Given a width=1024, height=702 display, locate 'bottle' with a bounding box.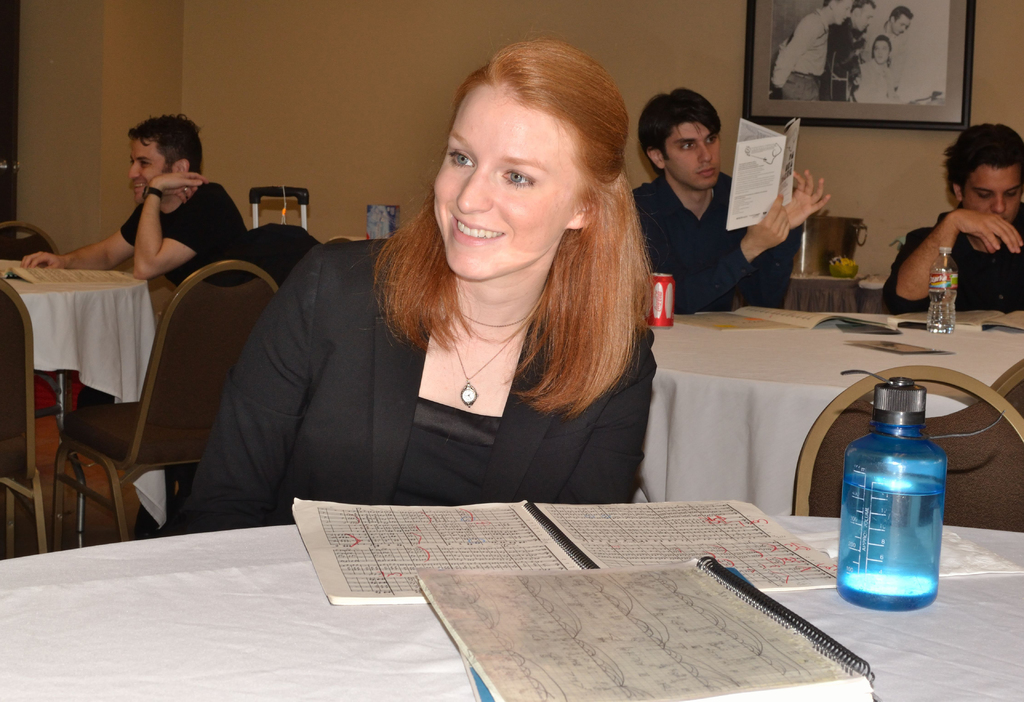
Located: select_region(925, 245, 963, 337).
